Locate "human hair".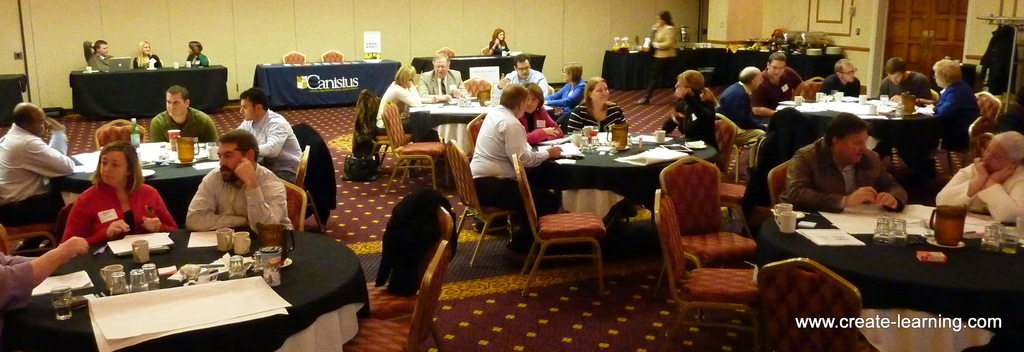
Bounding box: (left=739, top=71, right=760, bottom=87).
